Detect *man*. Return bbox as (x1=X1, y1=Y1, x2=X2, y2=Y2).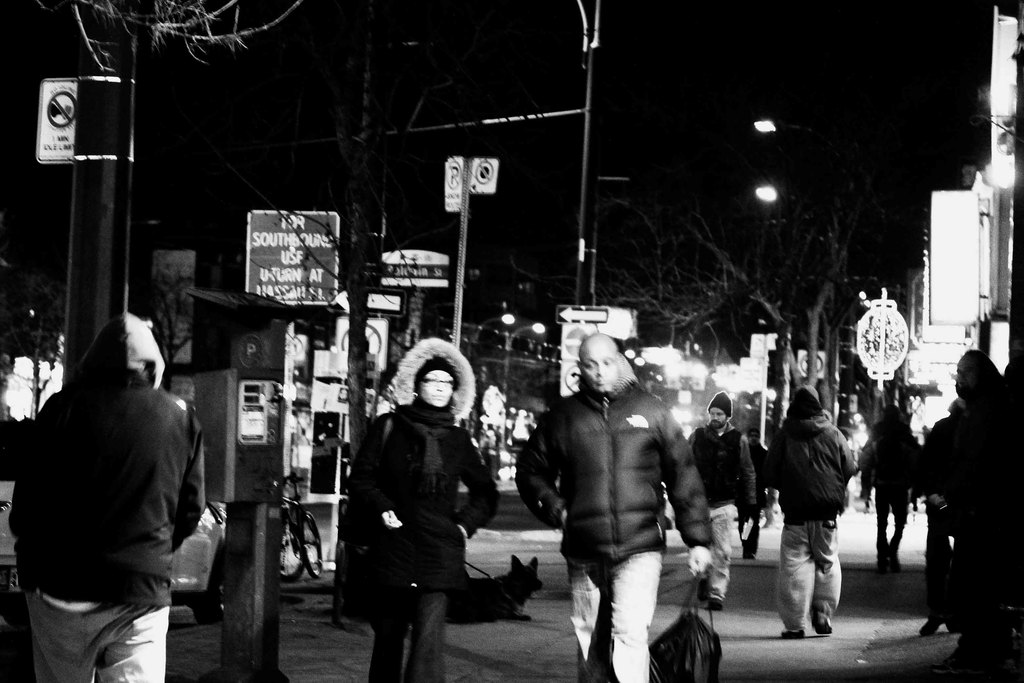
(x1=687, y1=392, x2=758, y2=609).
